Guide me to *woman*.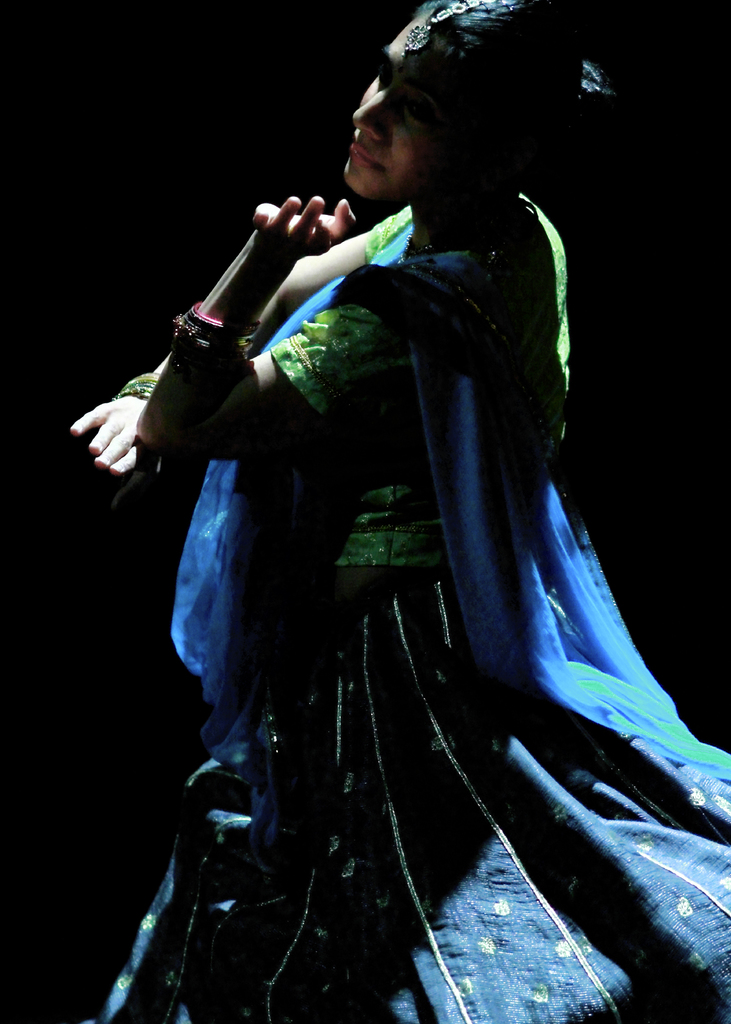
Guidance: [116, 33, 651, 1023].
